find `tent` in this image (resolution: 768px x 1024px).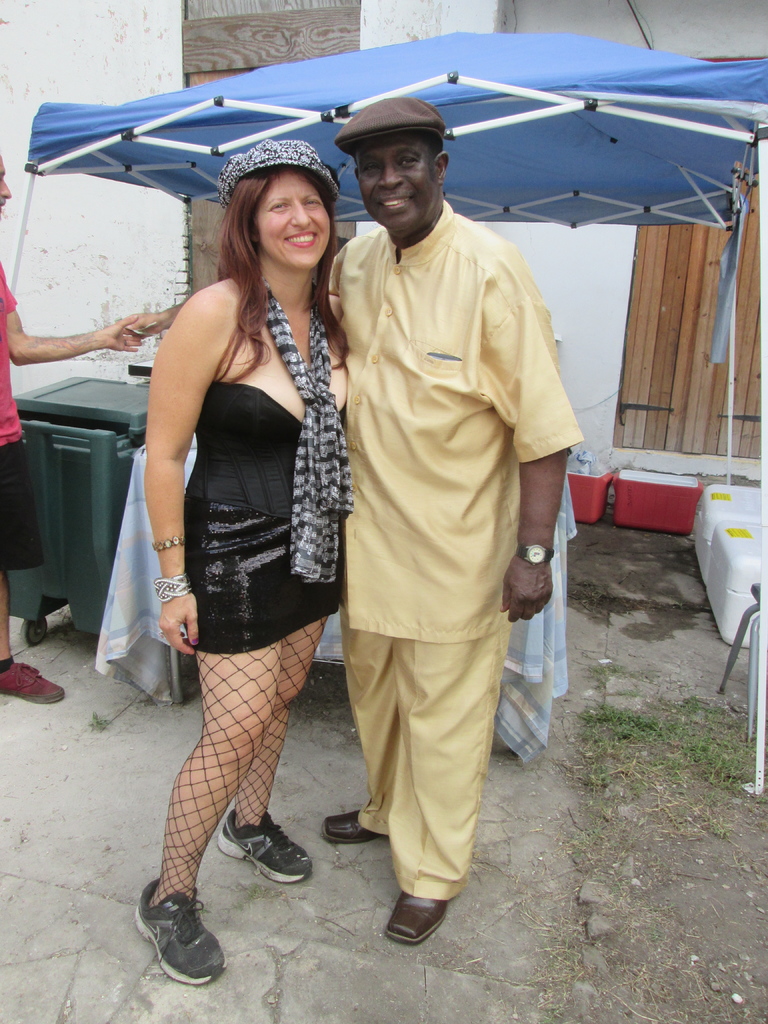
region(8, 22, 767, 798).
